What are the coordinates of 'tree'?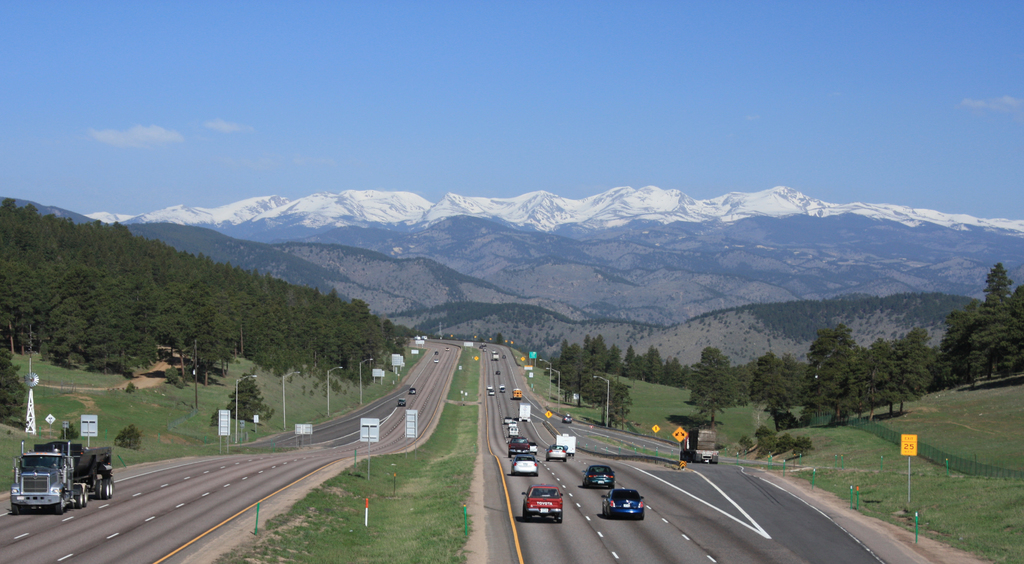
Rect(609, 345, 617, 376).
